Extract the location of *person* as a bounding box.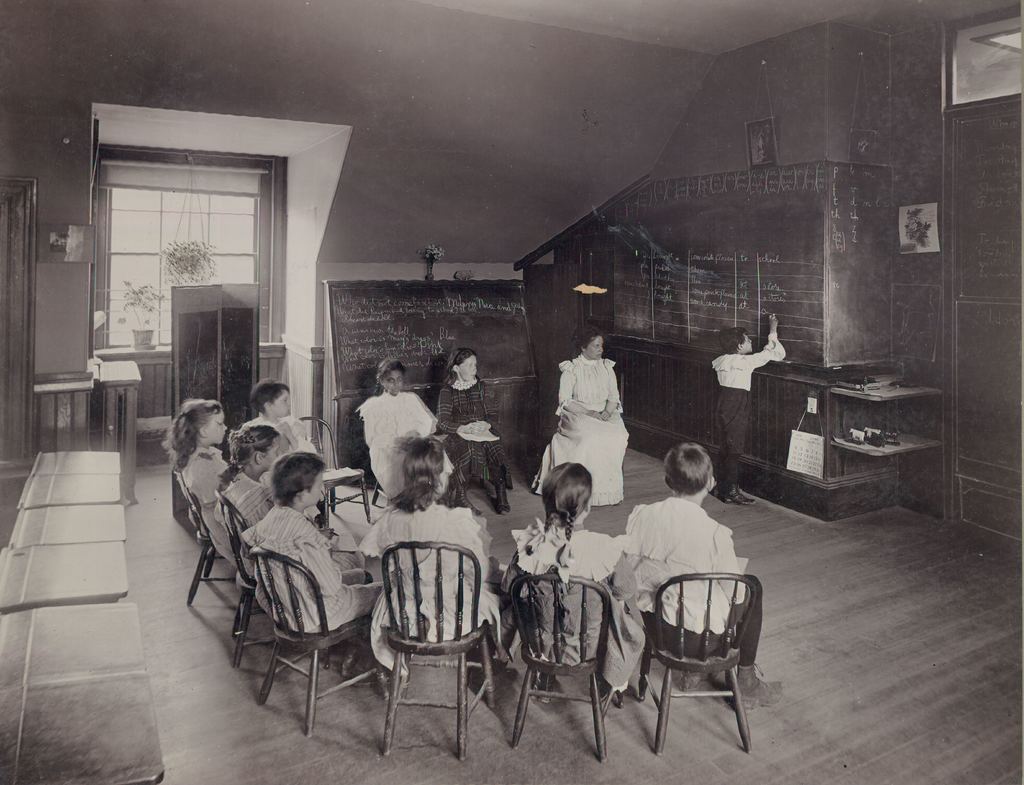
435/341/522/515.
